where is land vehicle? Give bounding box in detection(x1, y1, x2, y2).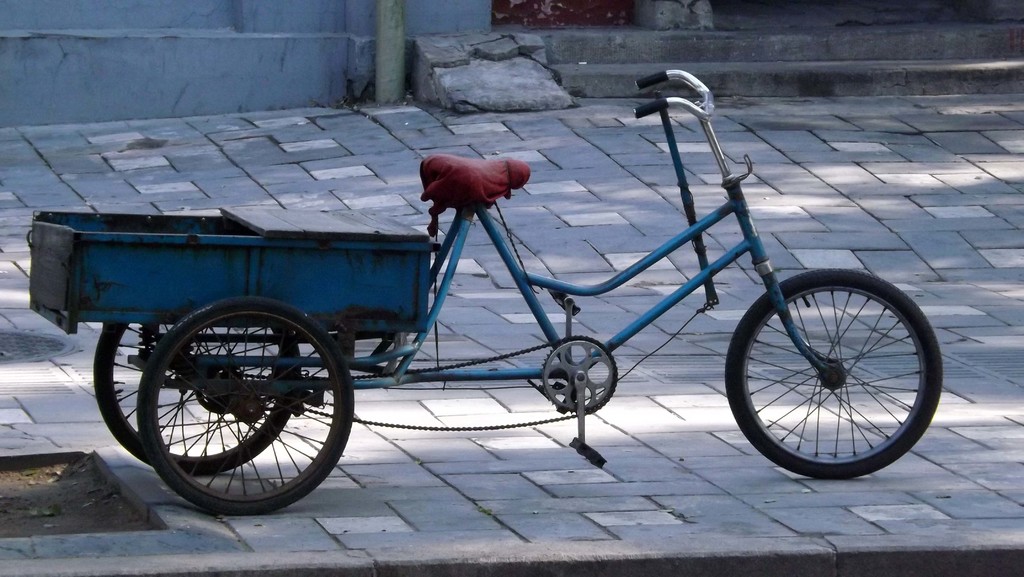
detection(28, 70, 943, 512).
